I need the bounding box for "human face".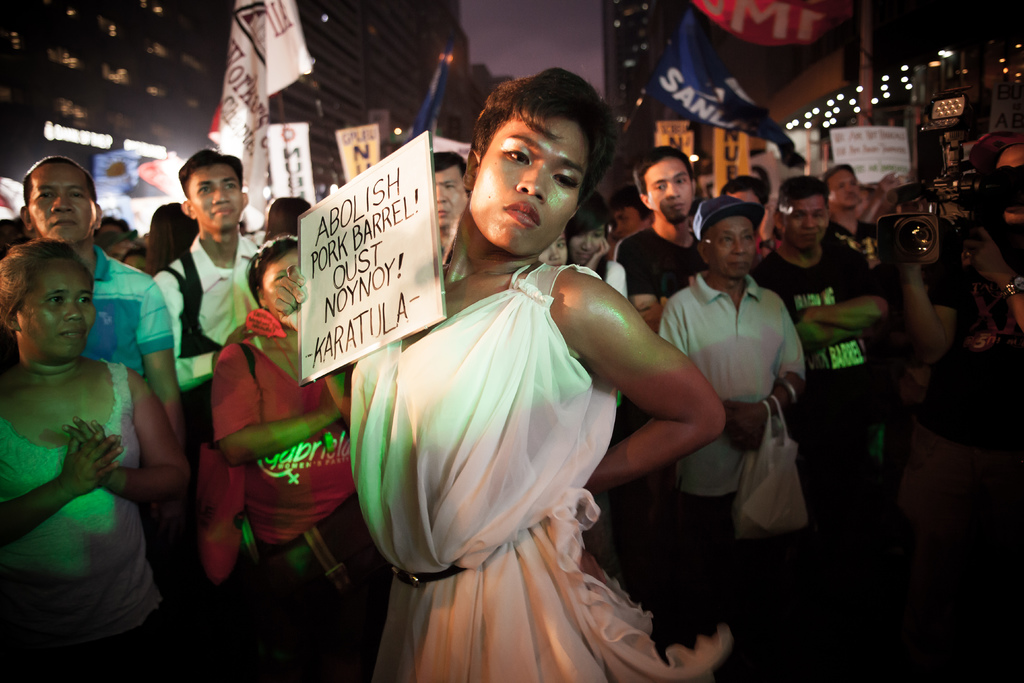
Here it is: region(643, 158, 693, 224).
